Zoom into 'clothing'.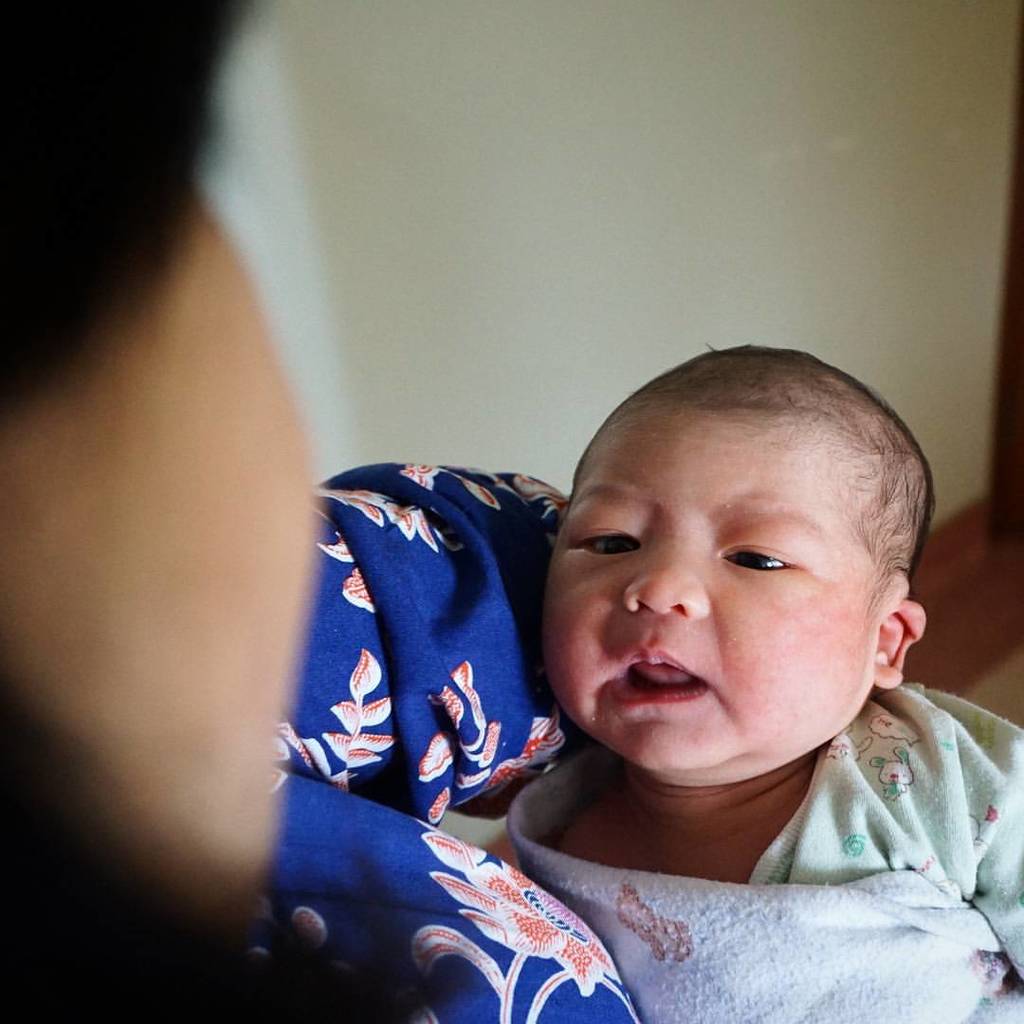
Zoom target: pyautogui.locateOnScreen(0, 450, 644, 1023).
